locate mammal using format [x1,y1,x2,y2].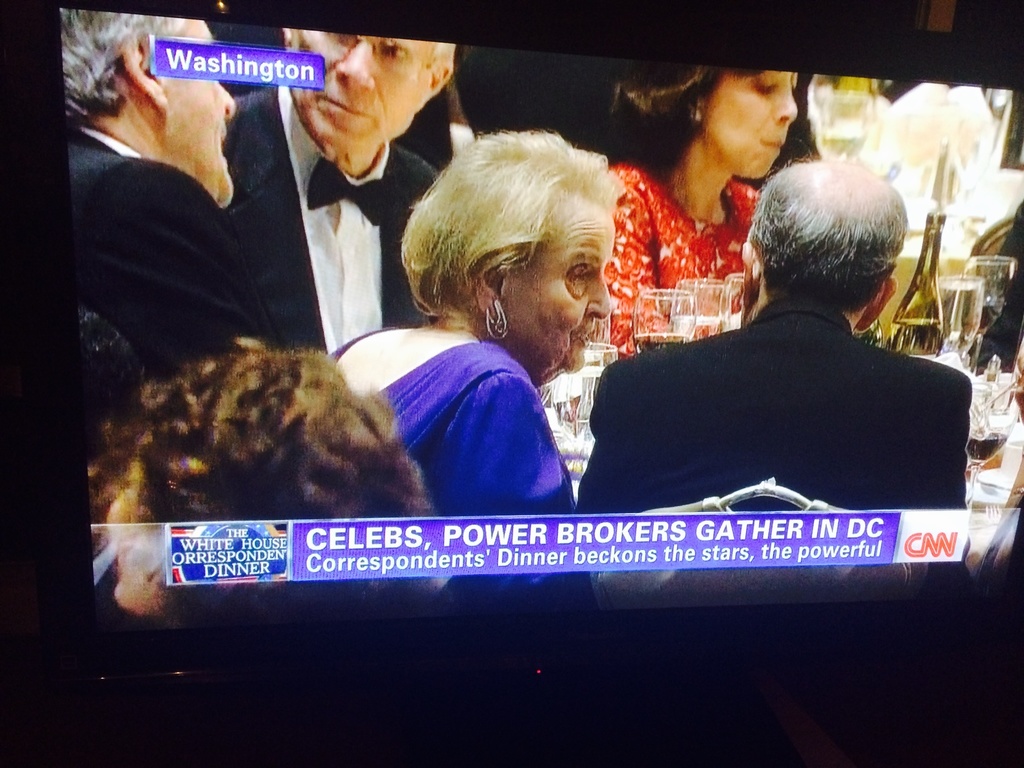
[65,3,273,344].
